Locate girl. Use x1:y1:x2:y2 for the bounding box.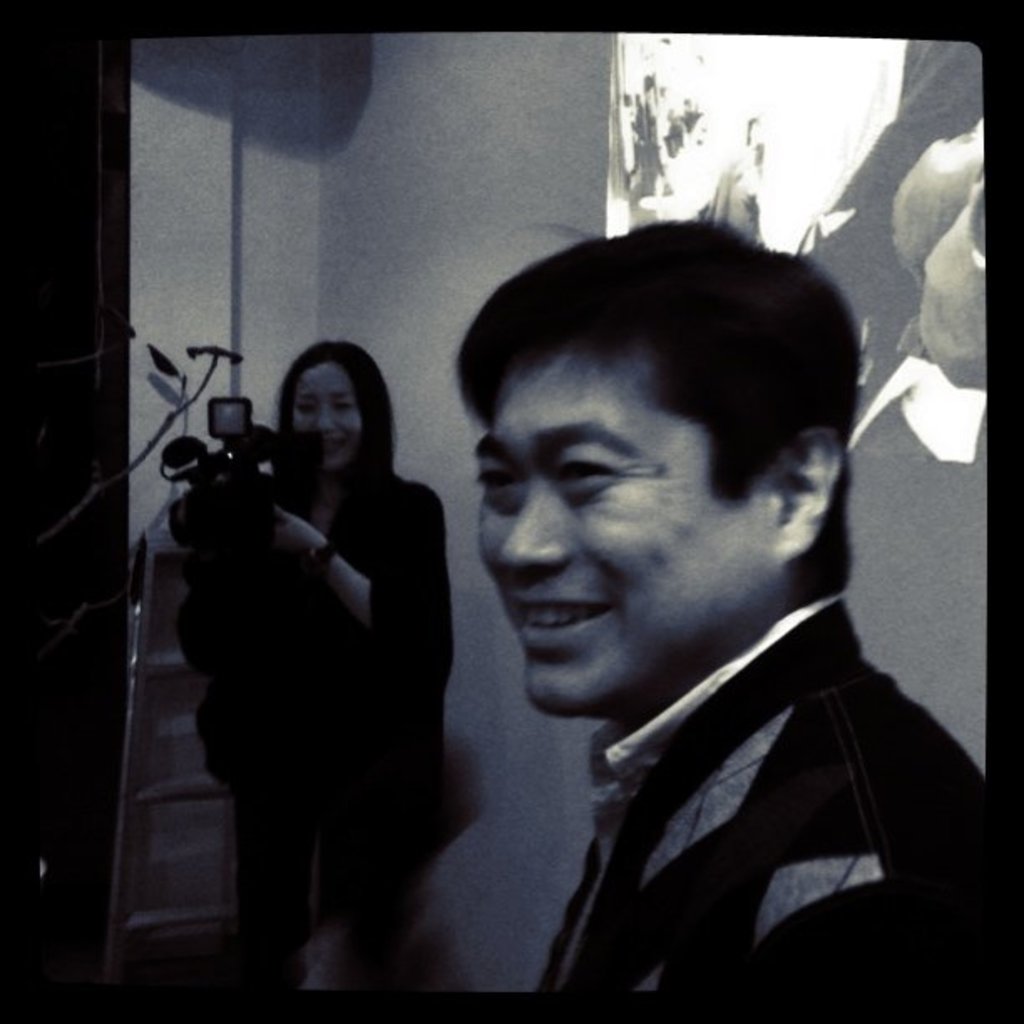
181:340:453:994.
